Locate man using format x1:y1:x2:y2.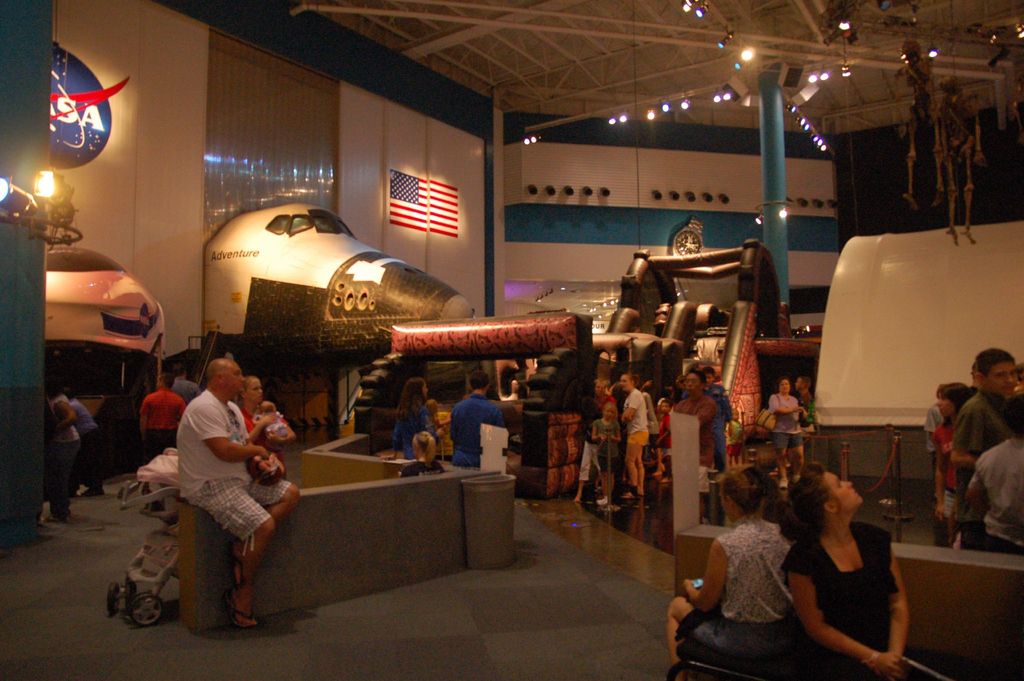
735:418:797:490.
